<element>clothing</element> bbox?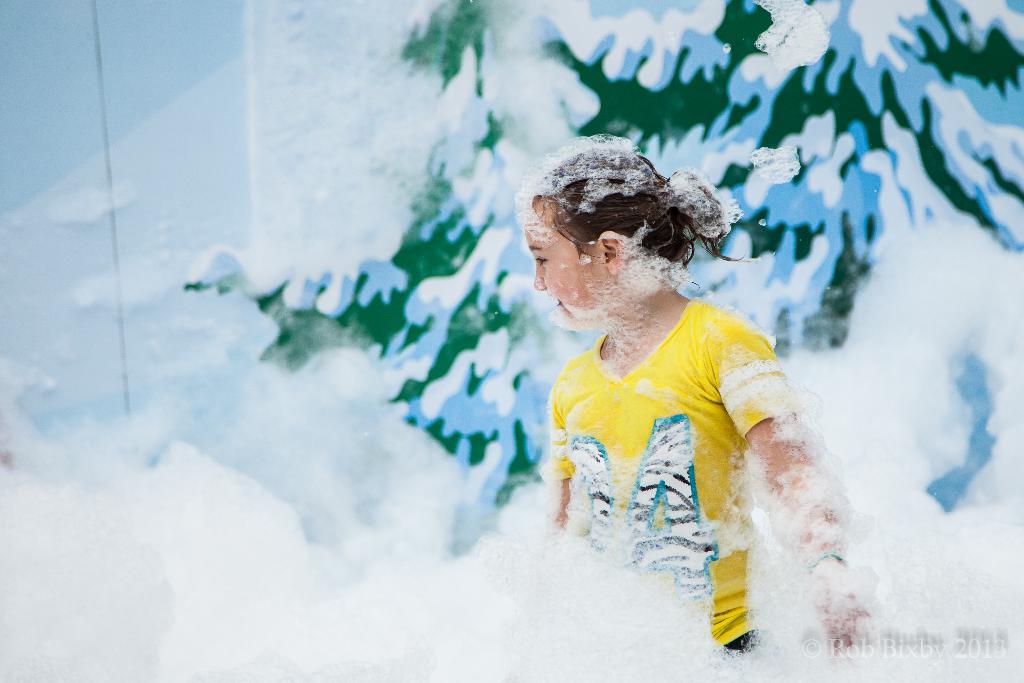
left=554, top=290, right=788, bottom=586
